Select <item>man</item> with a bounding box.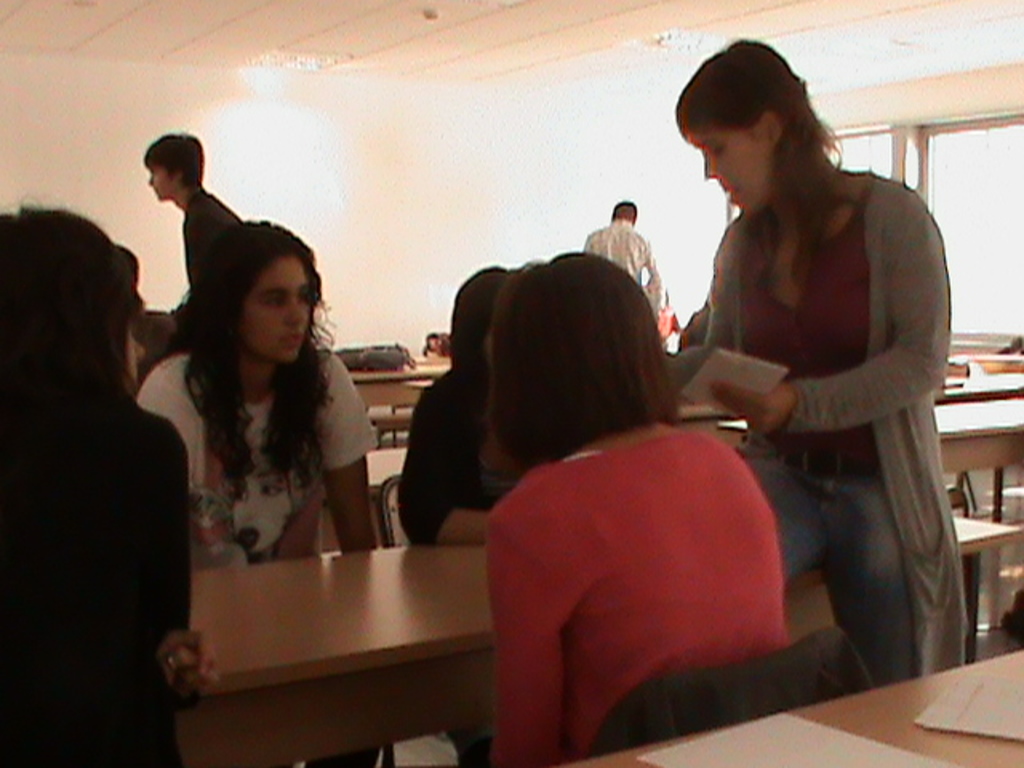
x1=582 y1=195 x2=662 y2=290.
